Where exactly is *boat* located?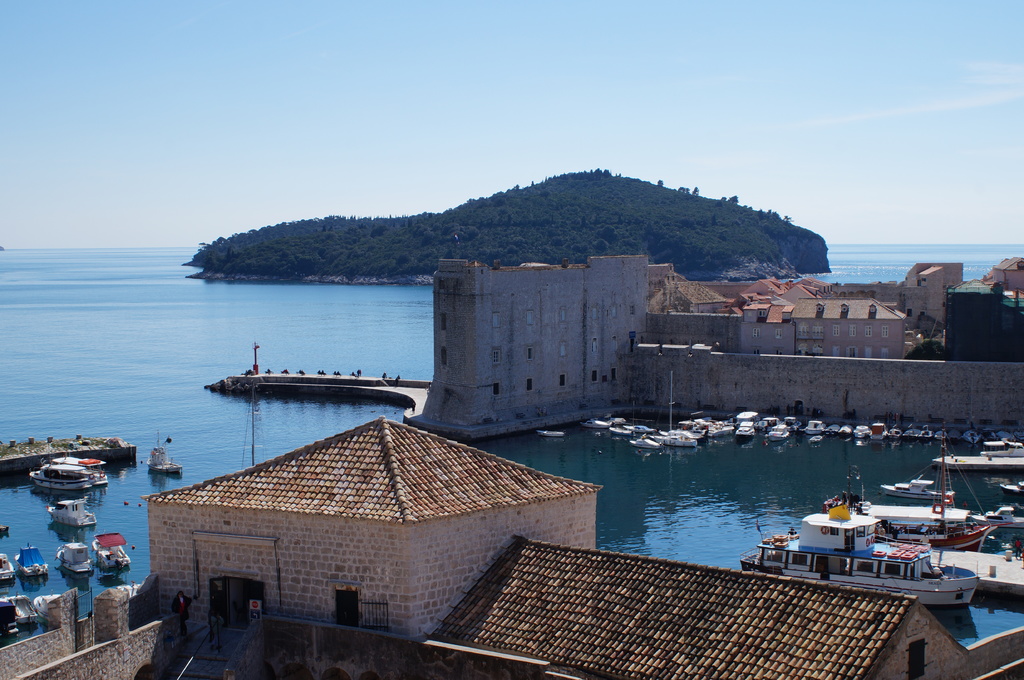
Its bounding box is (875, 480, 952, 502).
